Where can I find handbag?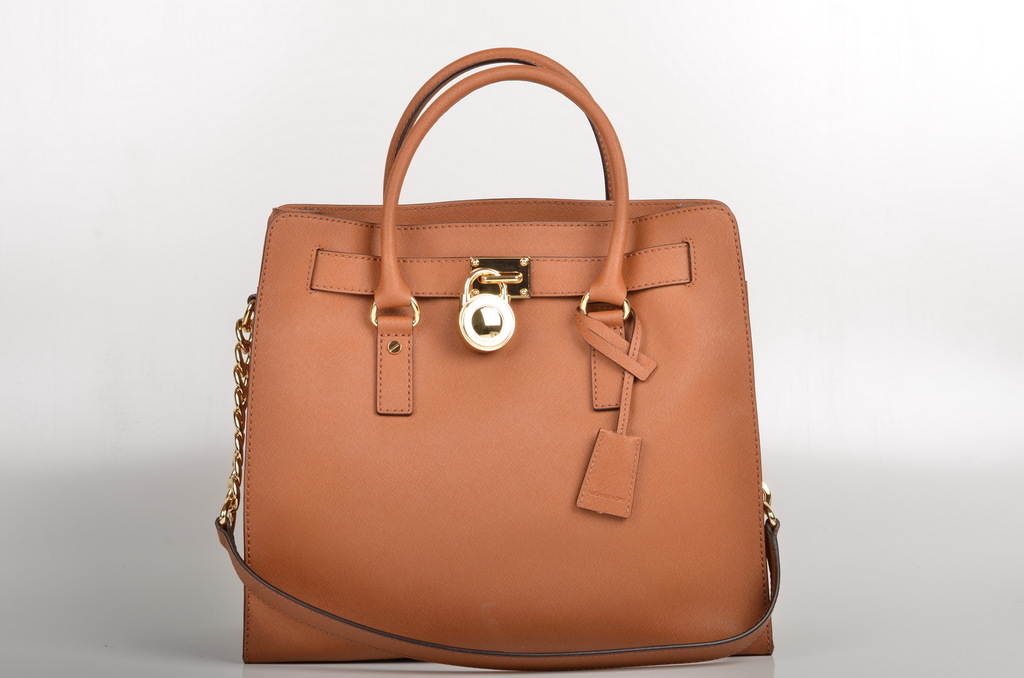
You can find it at region(212, 45, 784, 672).
